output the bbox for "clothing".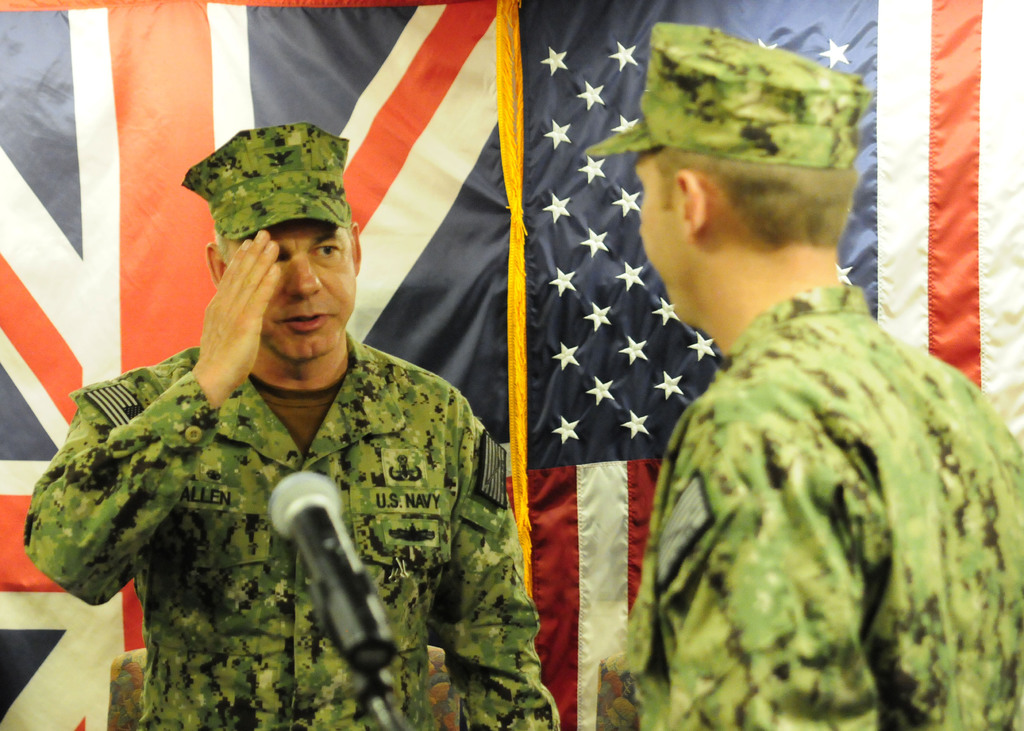
<region>626, 285, 1023, 730</region>.
